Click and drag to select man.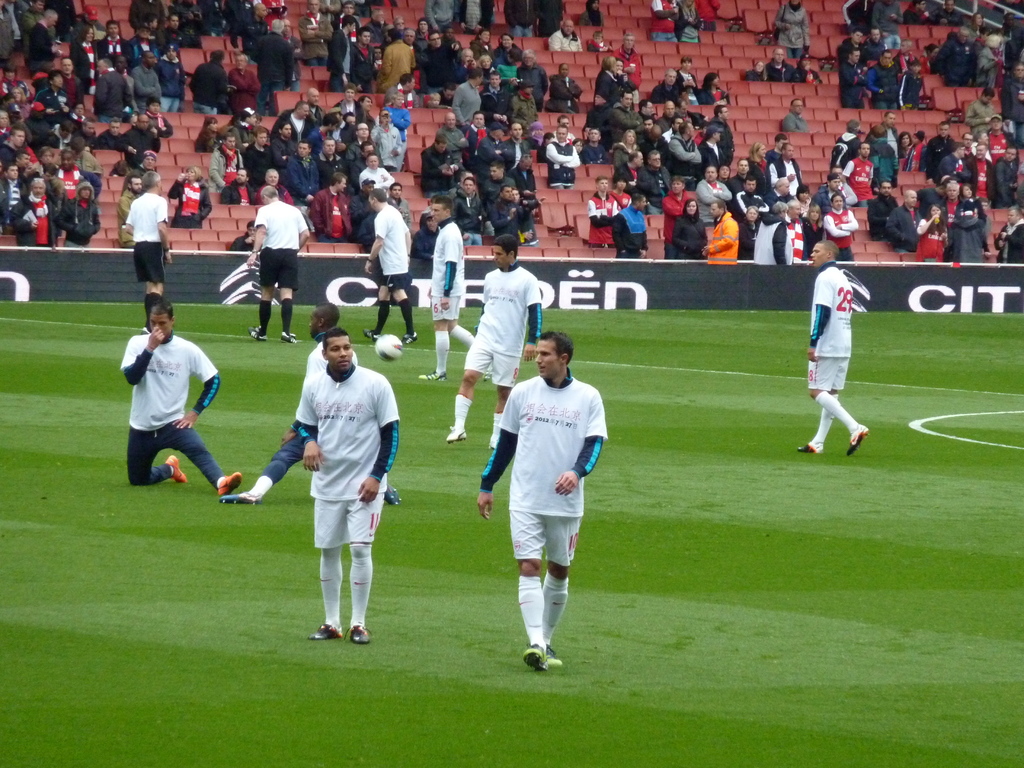
Selection: Rect(26, 3, 66, 77).
